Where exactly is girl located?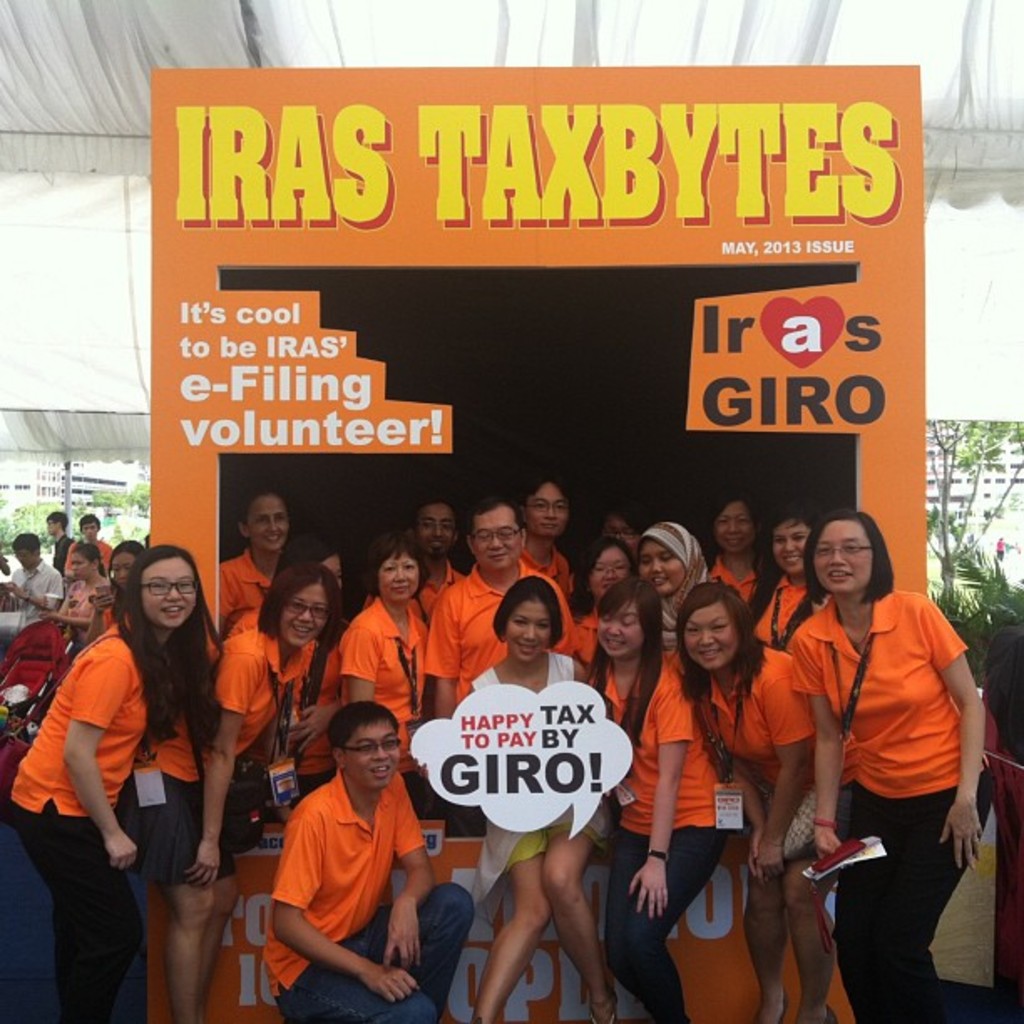
Its bounding box is rect(8, 544, 228, 1022).
